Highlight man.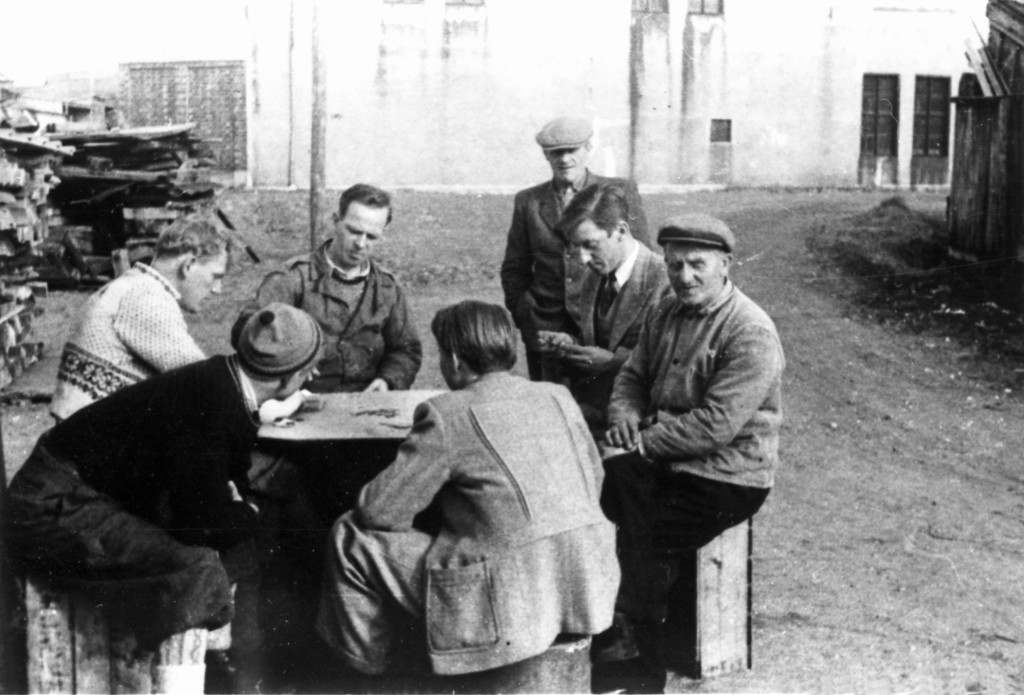
Highlighted region: box(232, 184, 426, 394).
